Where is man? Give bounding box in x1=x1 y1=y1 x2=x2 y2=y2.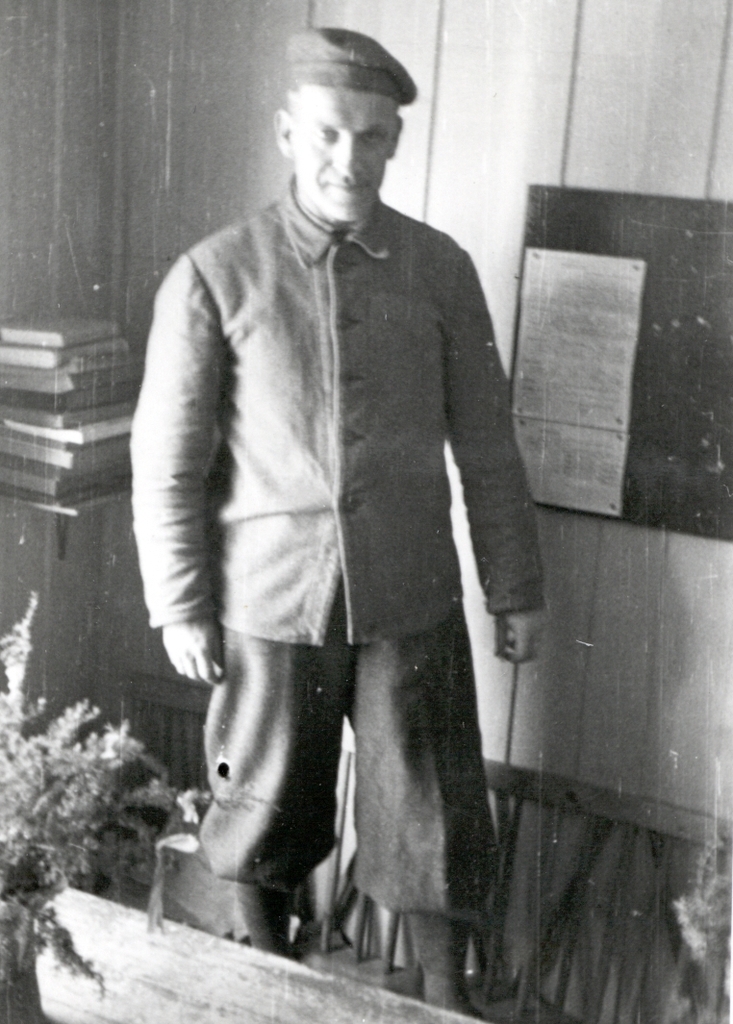
x1=127 y1=28 x2=570 y2=987.
